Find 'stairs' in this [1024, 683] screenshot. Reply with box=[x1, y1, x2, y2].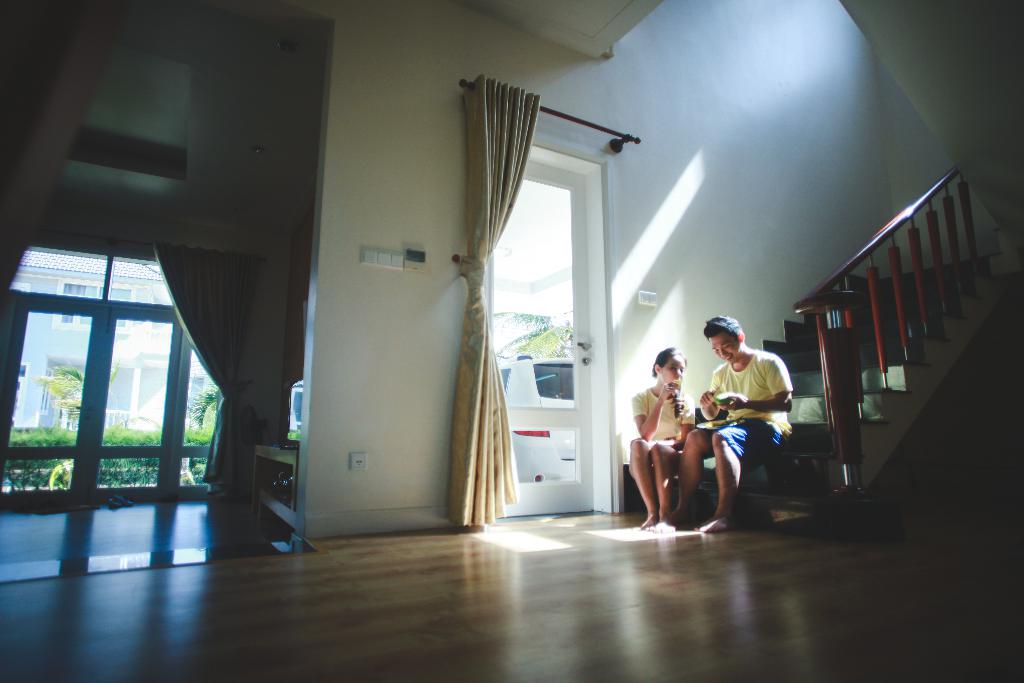
box=[699, 240, 1005, 499].
